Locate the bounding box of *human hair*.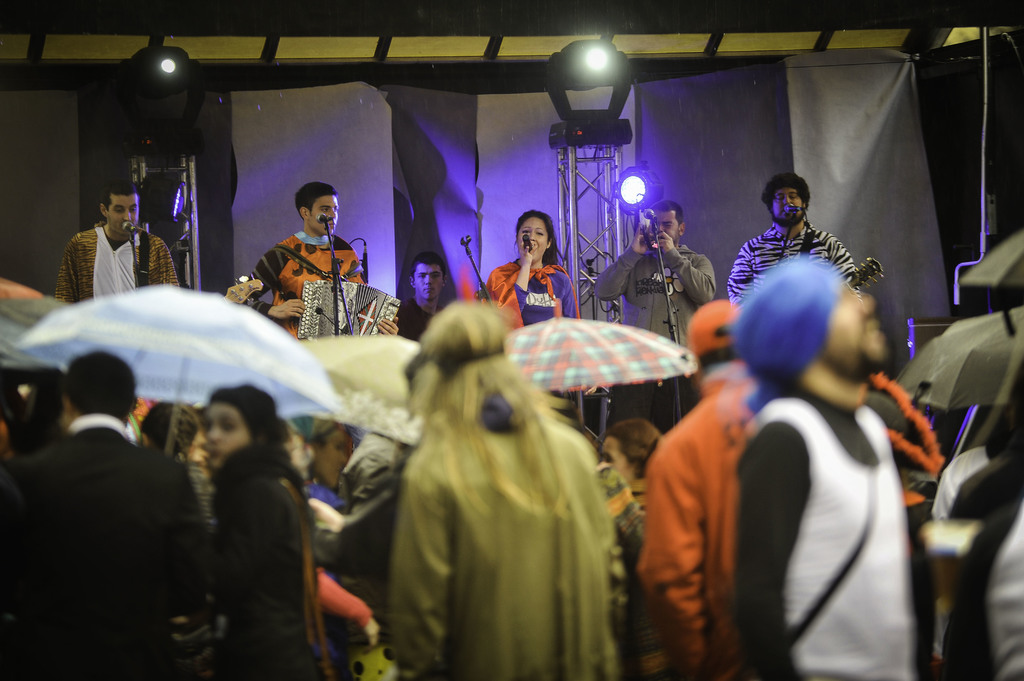
Bounding box: x1=95, y1=180, x2=139, y2=209.
